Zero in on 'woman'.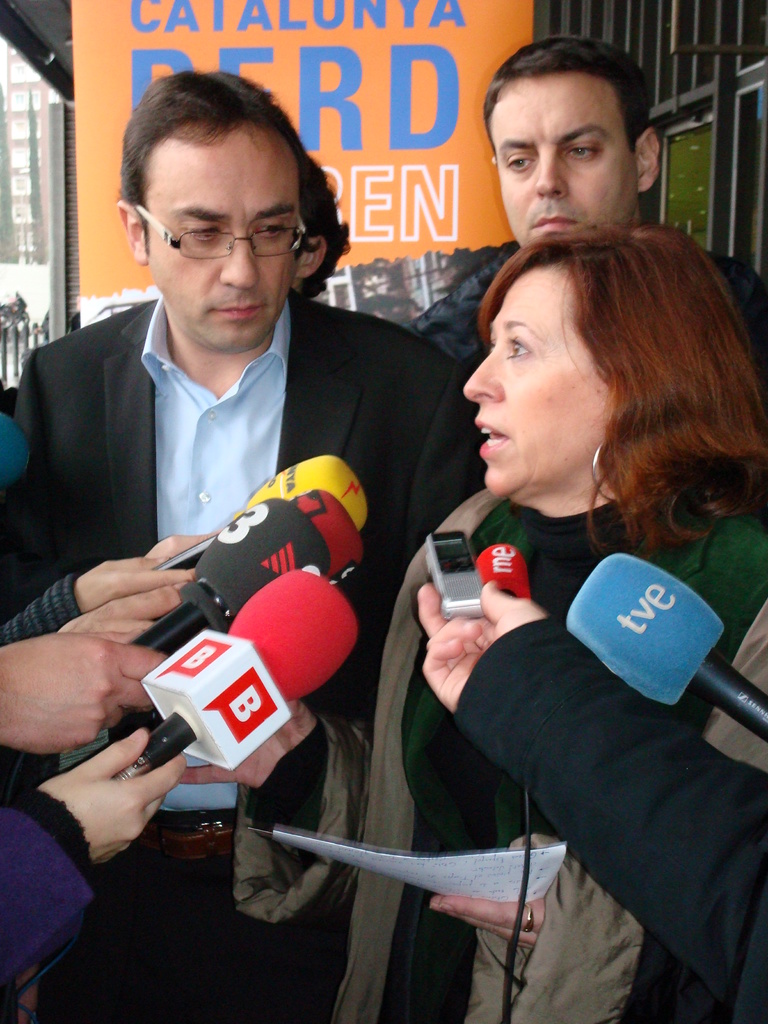
Zeroed in: <region>184, 220, 767, 1023</region>.
